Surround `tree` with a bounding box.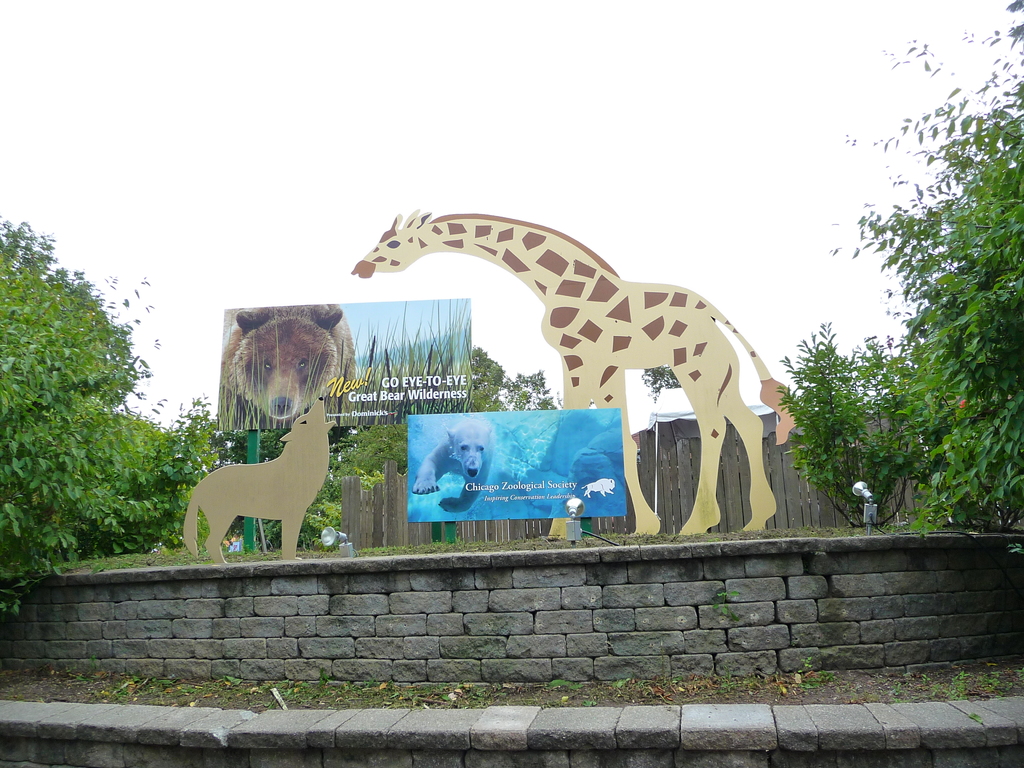
[x1=11, y1=227, x2=147, y2=575].
